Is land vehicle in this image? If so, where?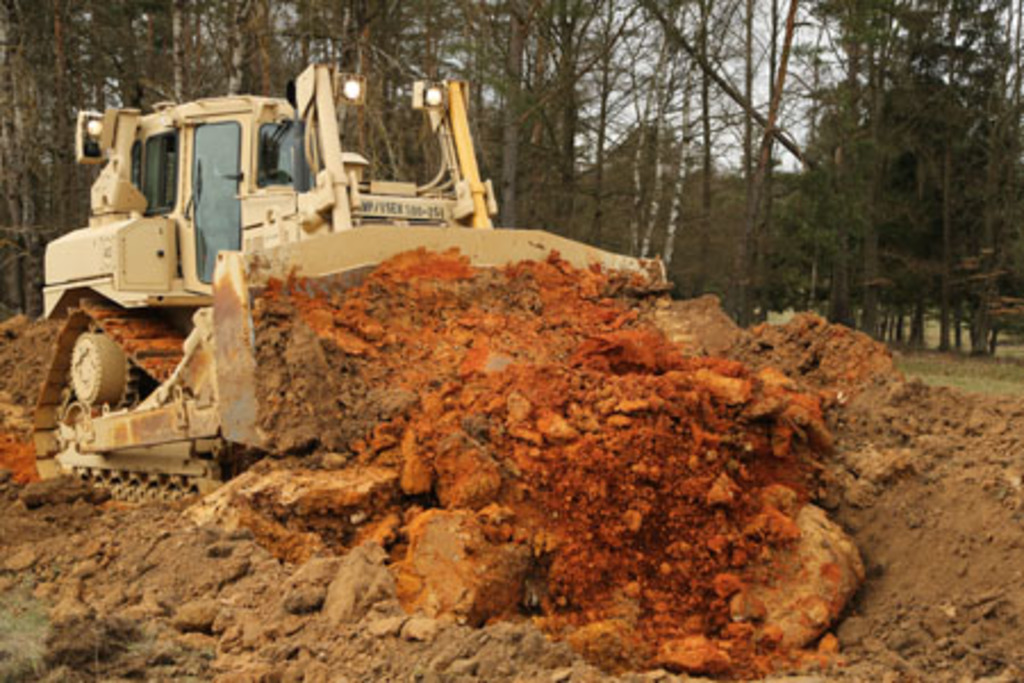
Yes, at l=2, t=75, r=537, b=405.
